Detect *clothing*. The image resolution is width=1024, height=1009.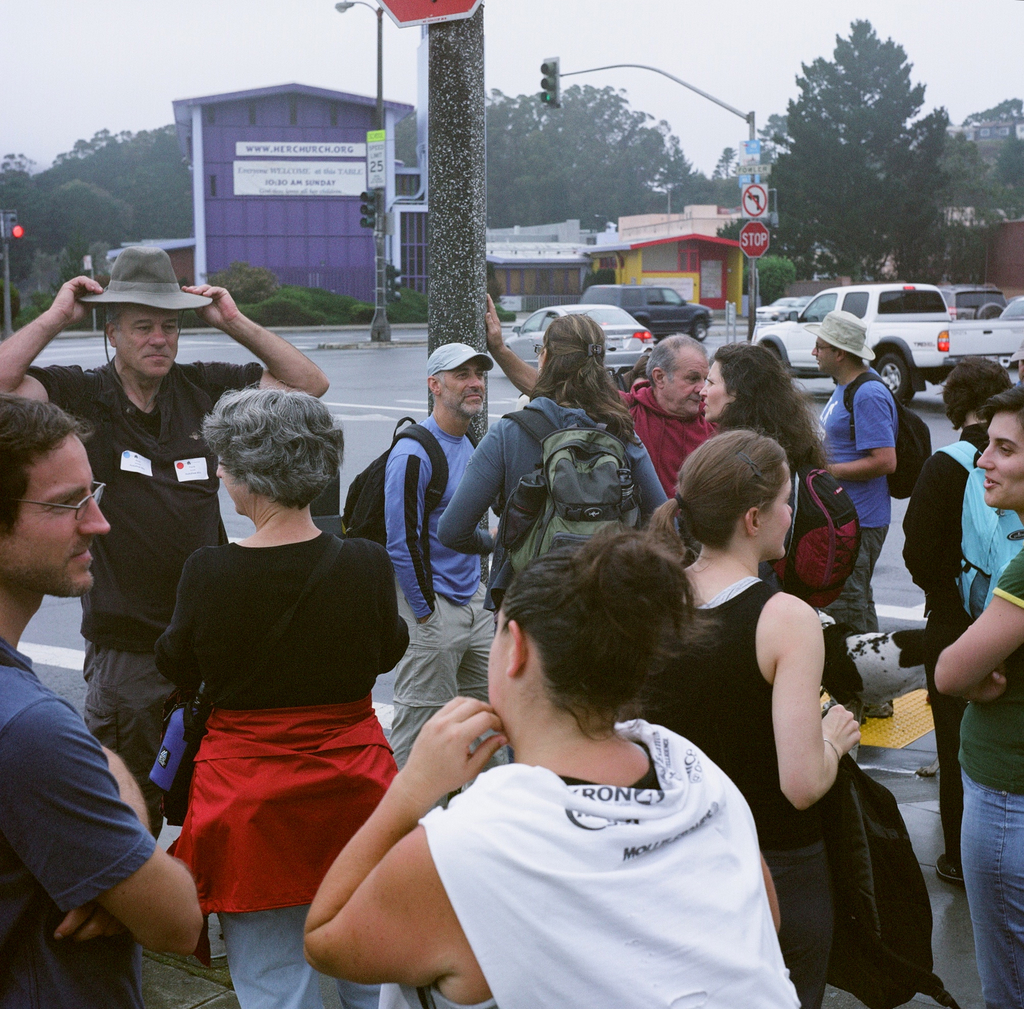
<region>961, 547, 1023, 1008</region>.
